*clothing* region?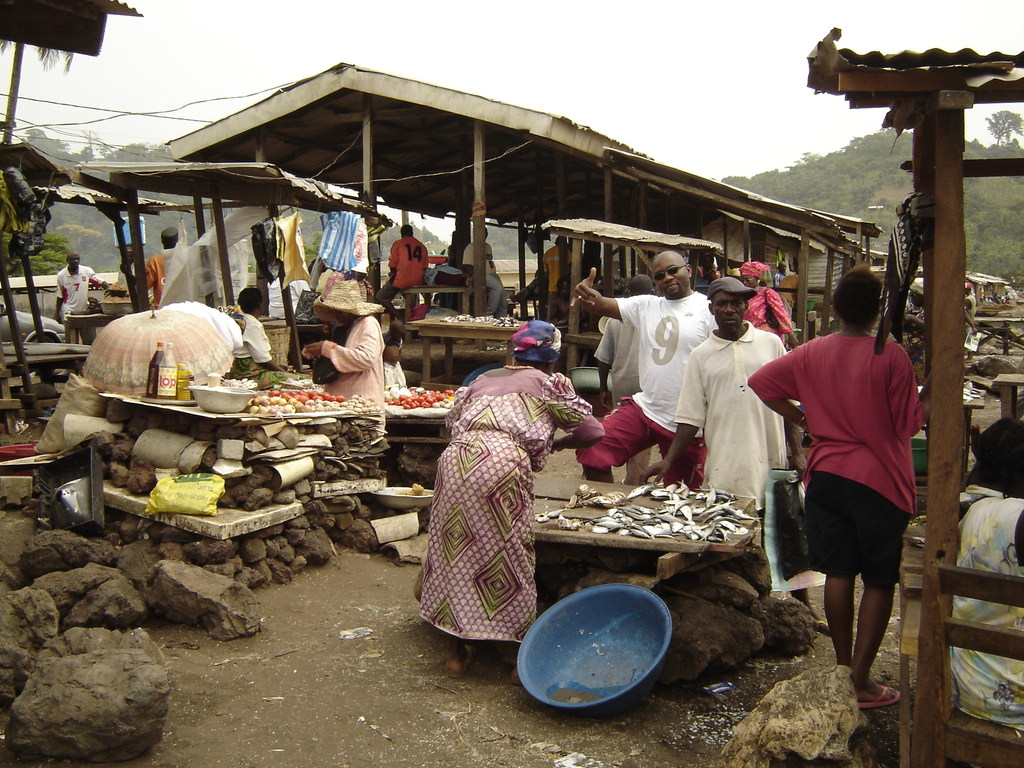
(673, 319, 801, 511)
